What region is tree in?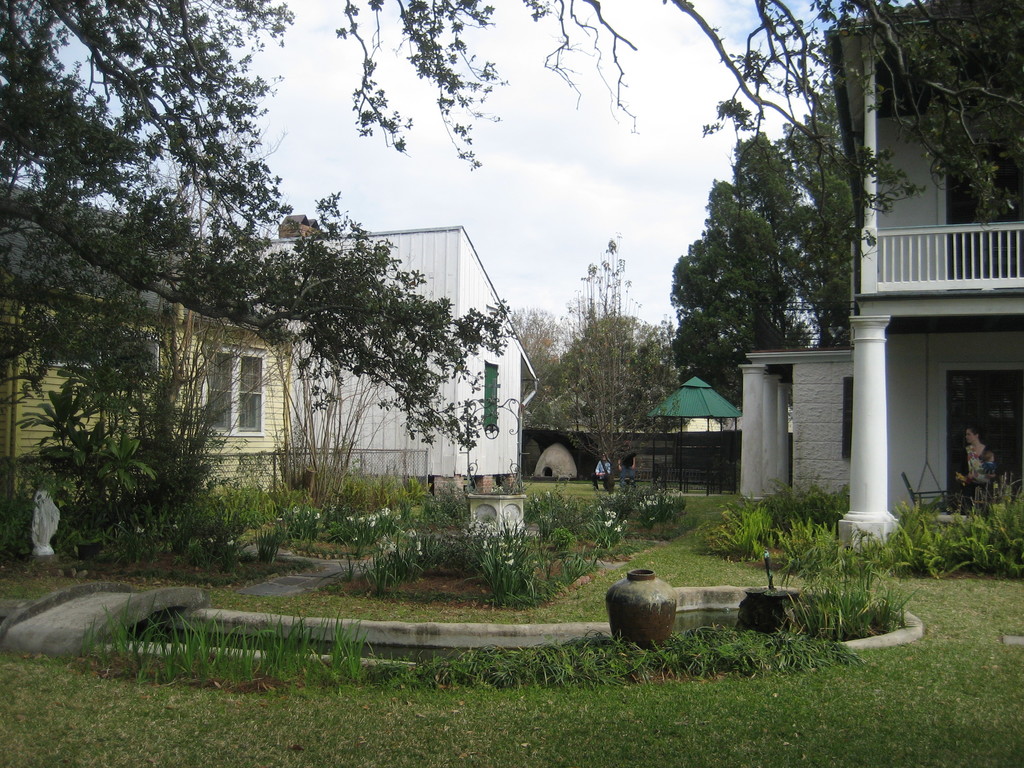
rect(668, 136, 870, 392).
